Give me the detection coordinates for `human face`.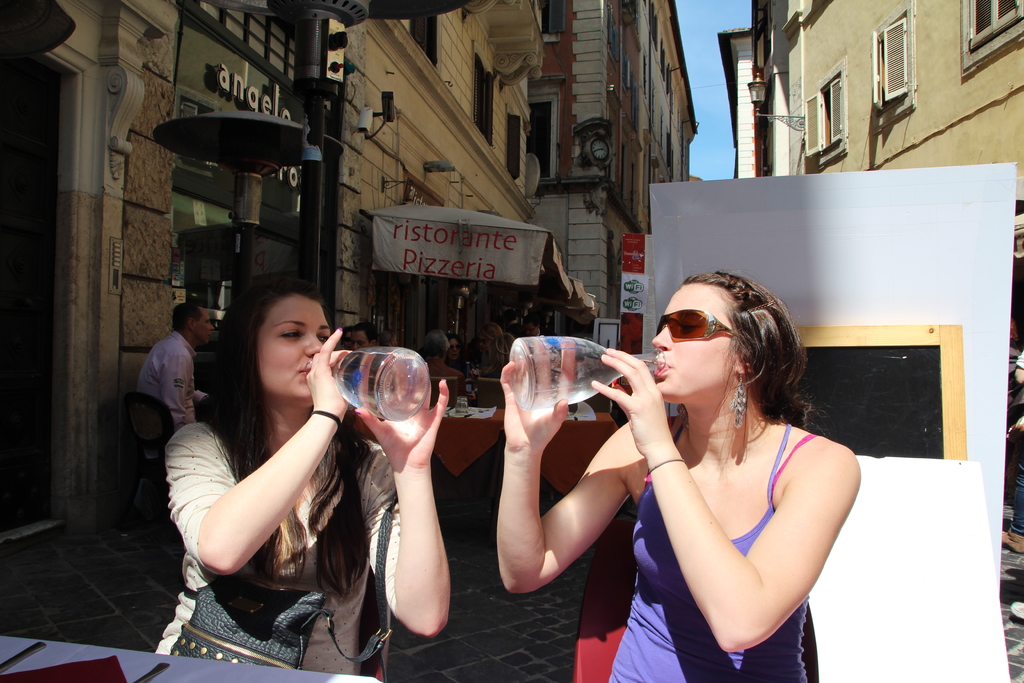
rect(194, 309, 212, 347).
